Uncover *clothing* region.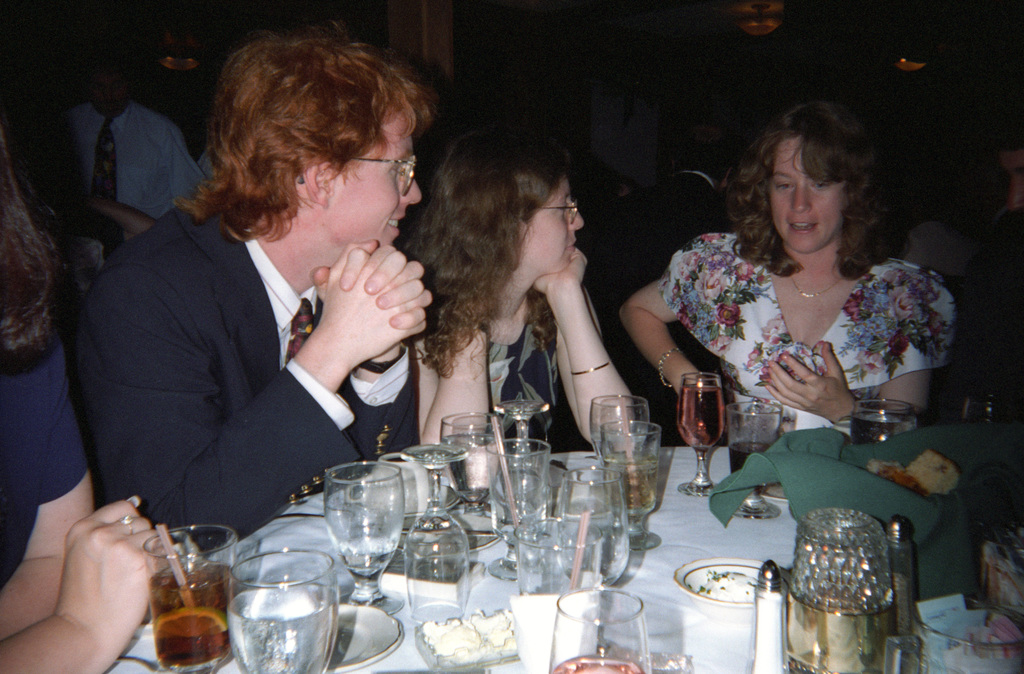
Uncovered: bbox(70, 190, 413, 556).
